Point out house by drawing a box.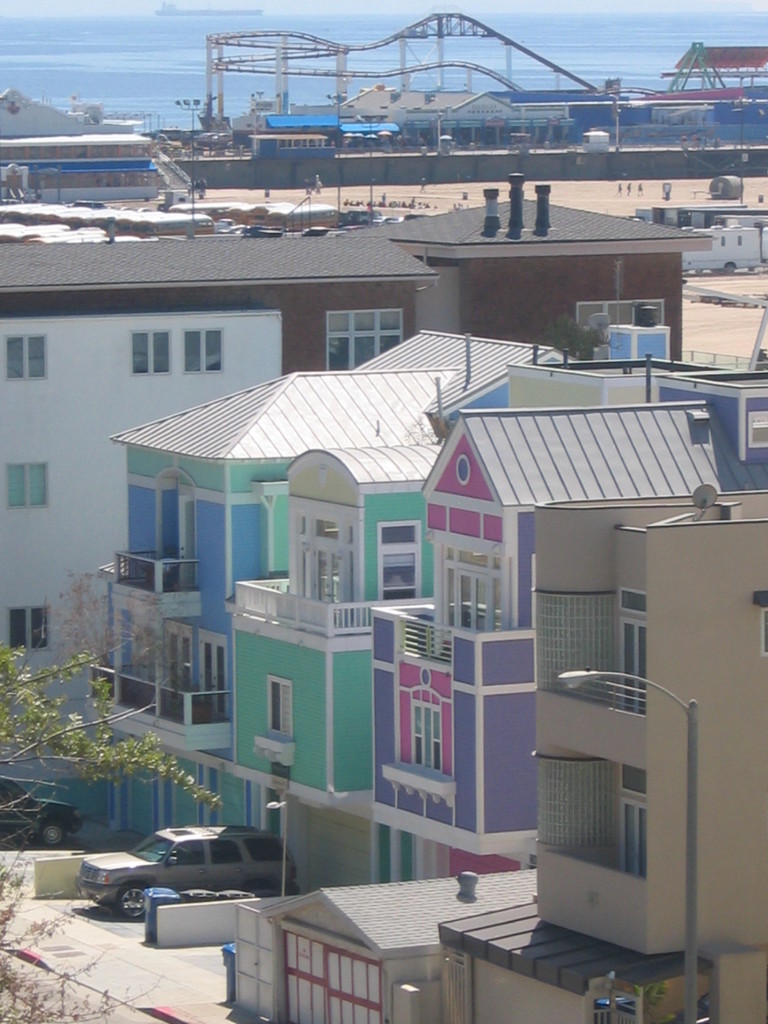
bbox=[0, 228, 435, 810].
